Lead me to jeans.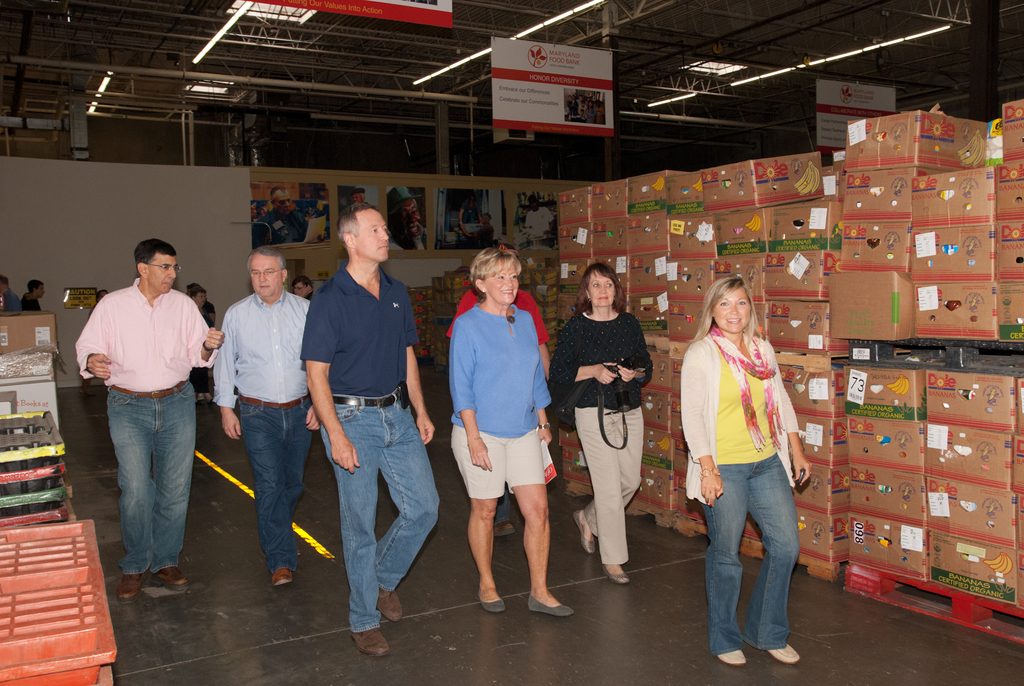
Lead to [x1=708, y1=455, x2=799, y2=653].
